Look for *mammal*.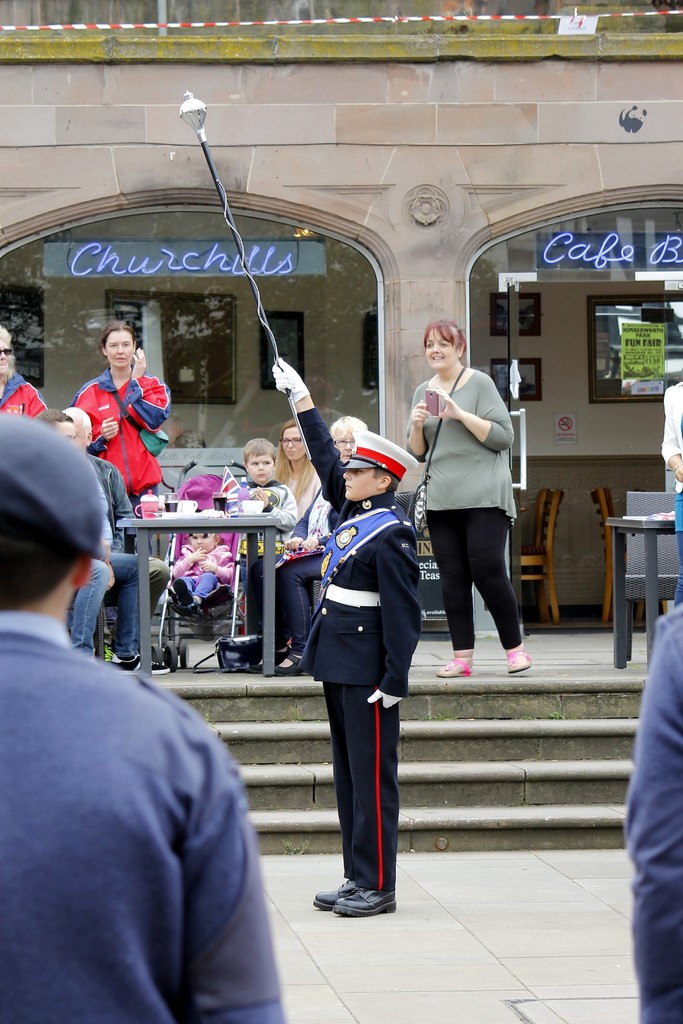
Found: l=0, t=413, r=284, b=1023.
